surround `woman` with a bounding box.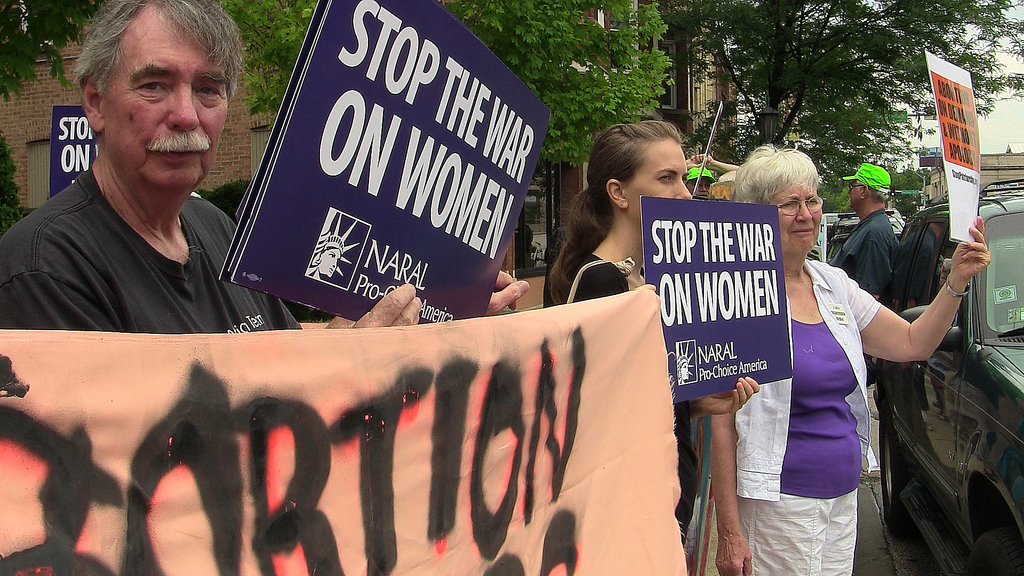
535, 138, 677, 312.
